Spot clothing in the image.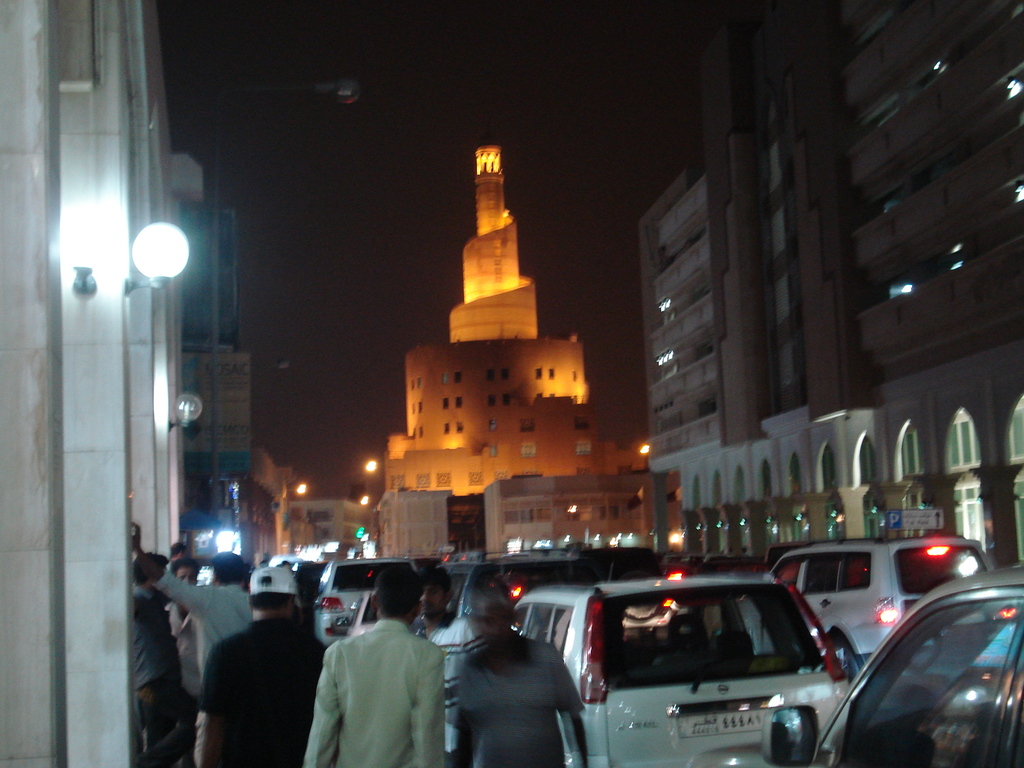
clothing found at {"left": 162, "top": 604, "right": 202, "bottom": 708}.
